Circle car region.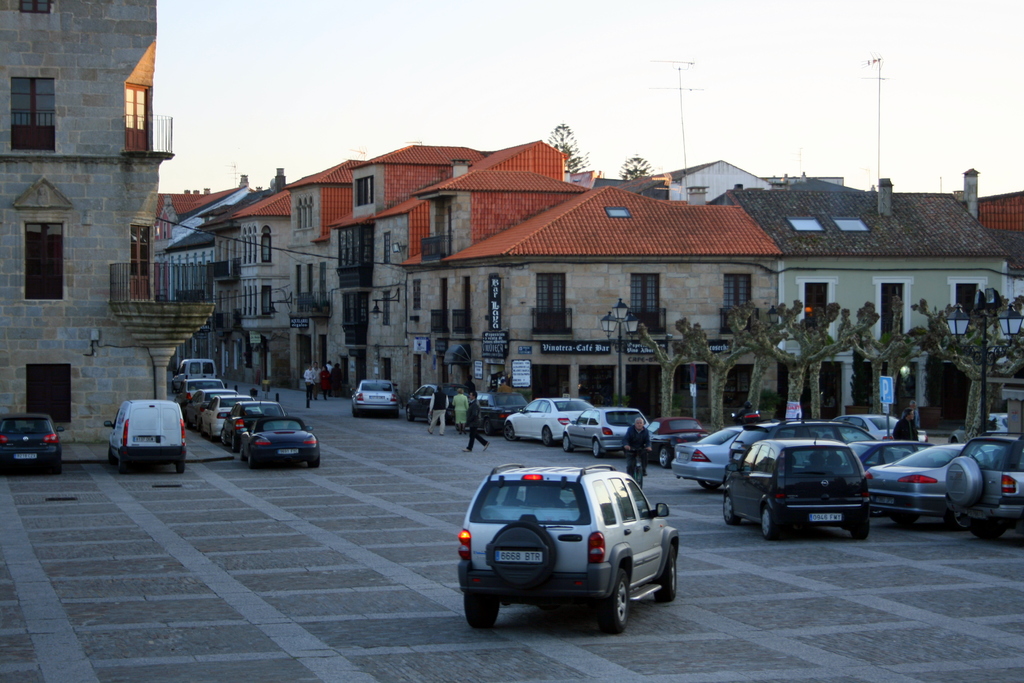
Region: select_region(189, 383, 235, 424).
